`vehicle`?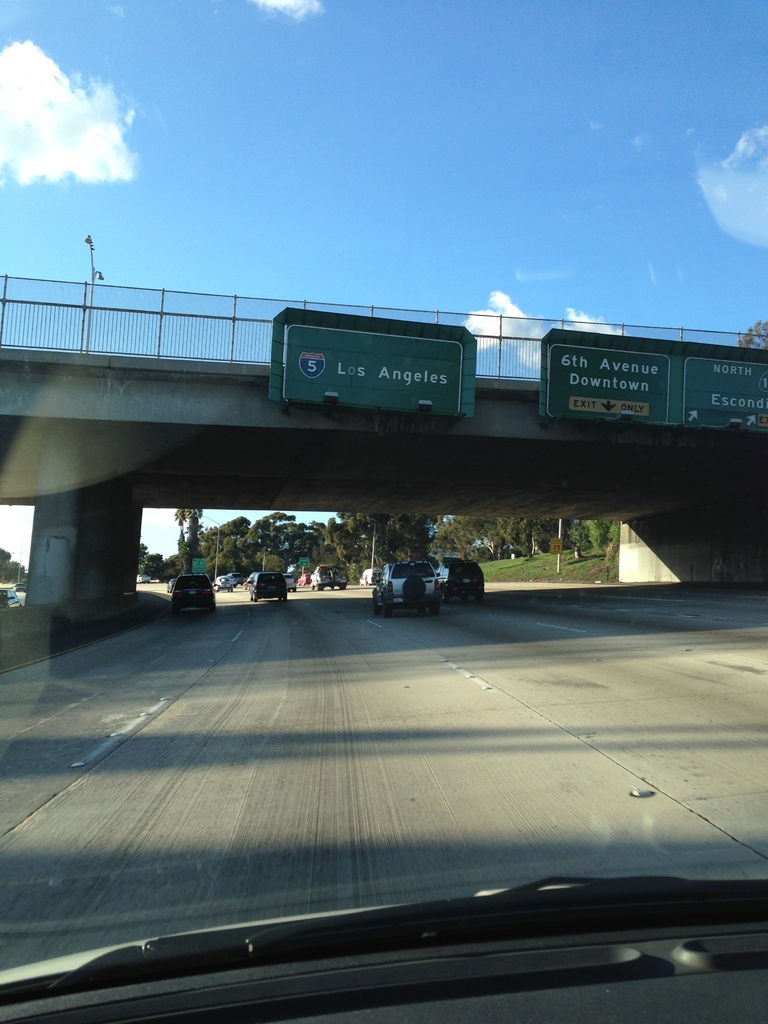
pyautogui.locateOnScreen(360, 550, 455, 621)
